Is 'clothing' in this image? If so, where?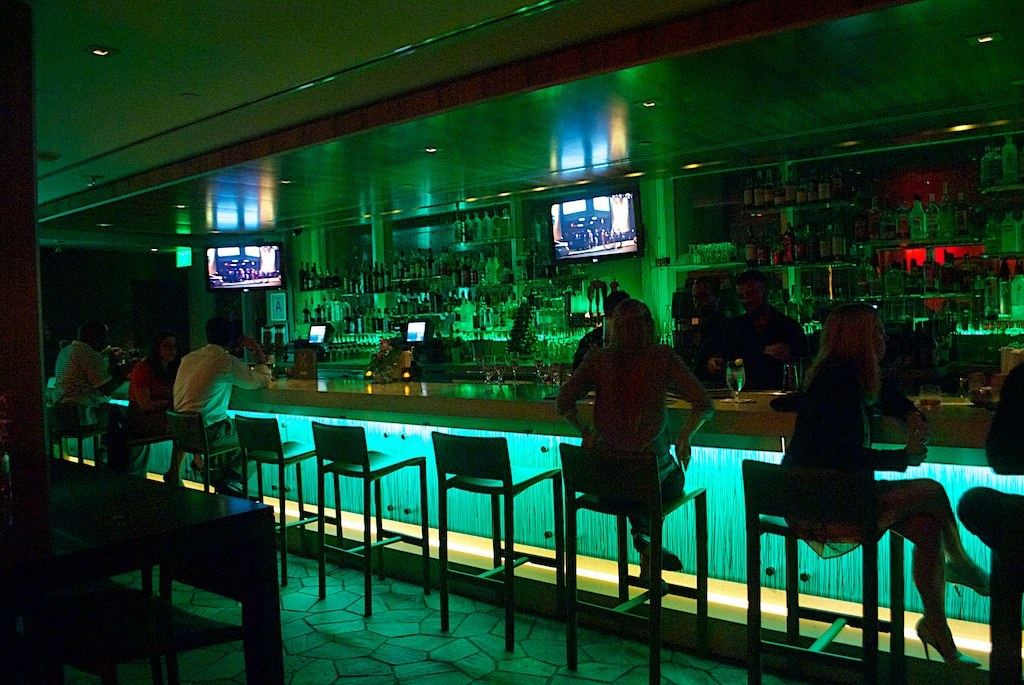
Yes, at box(183, 340, 283, 489).
